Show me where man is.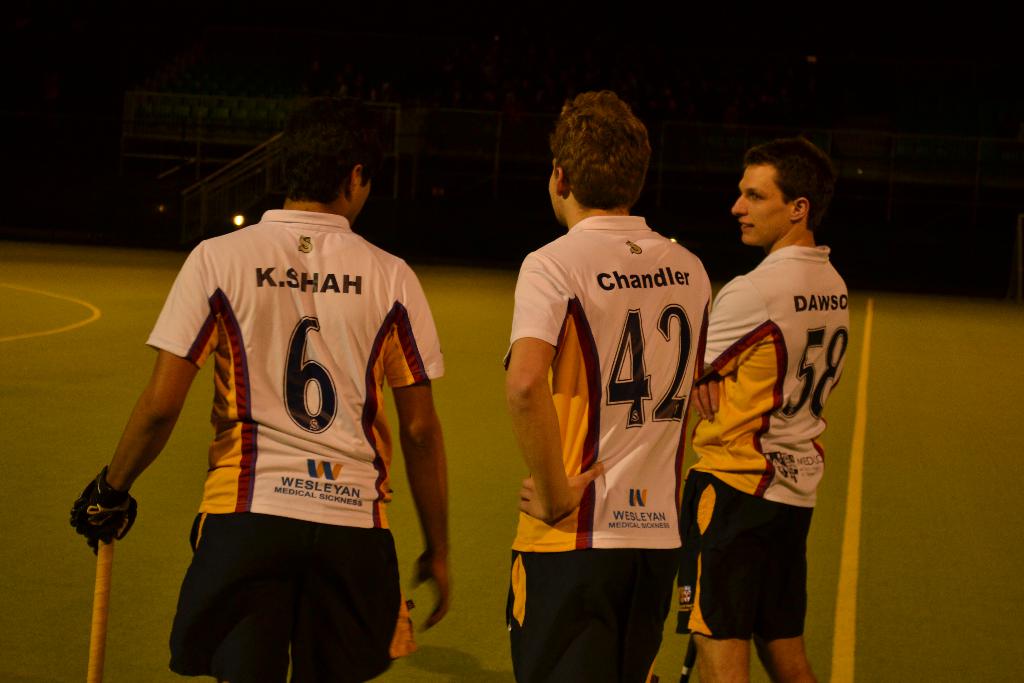
man is at BBox(668, 126, 865, 682).
